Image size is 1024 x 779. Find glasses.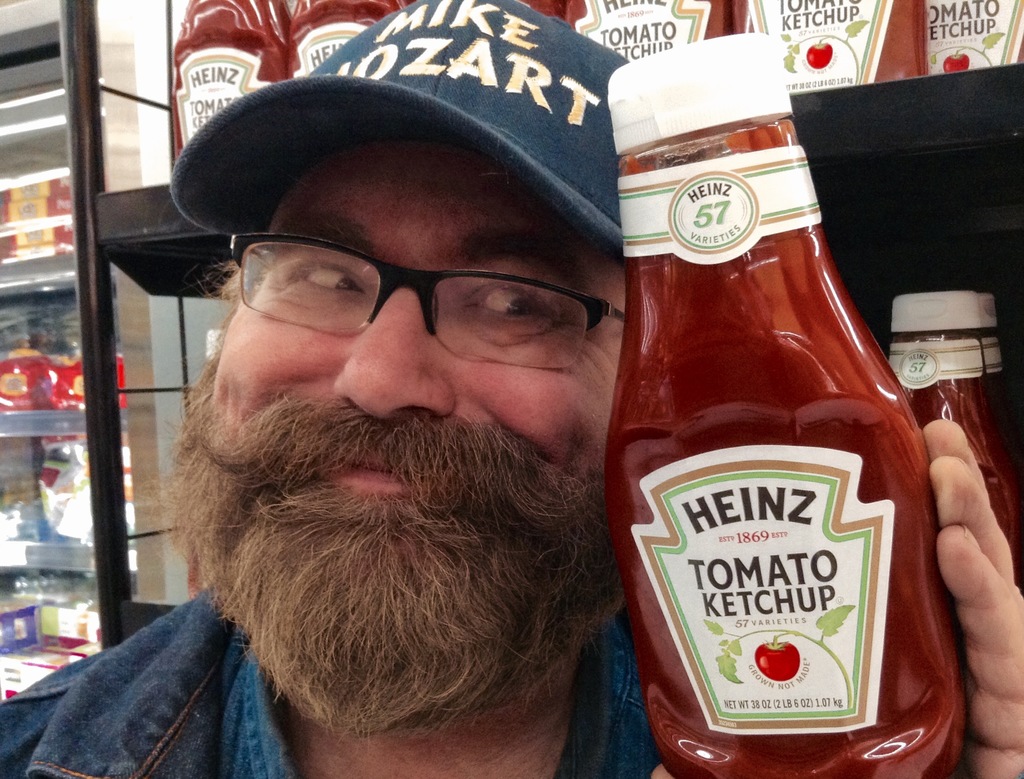
208,226,611,355.
